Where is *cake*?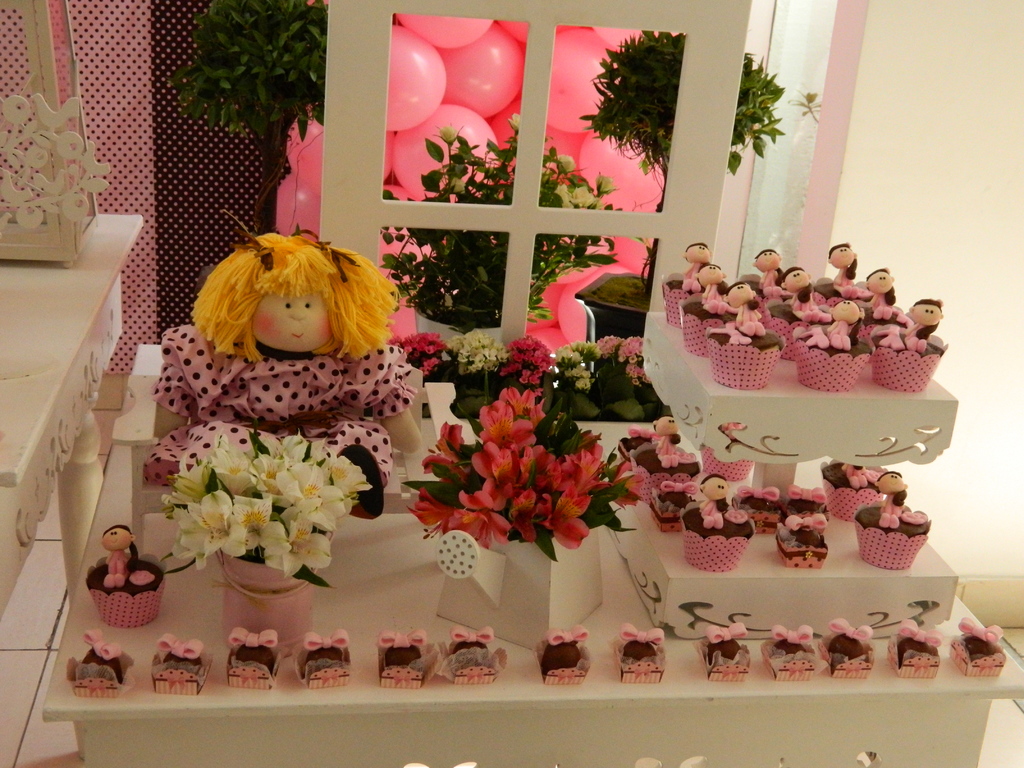
[673,466,755,582].
